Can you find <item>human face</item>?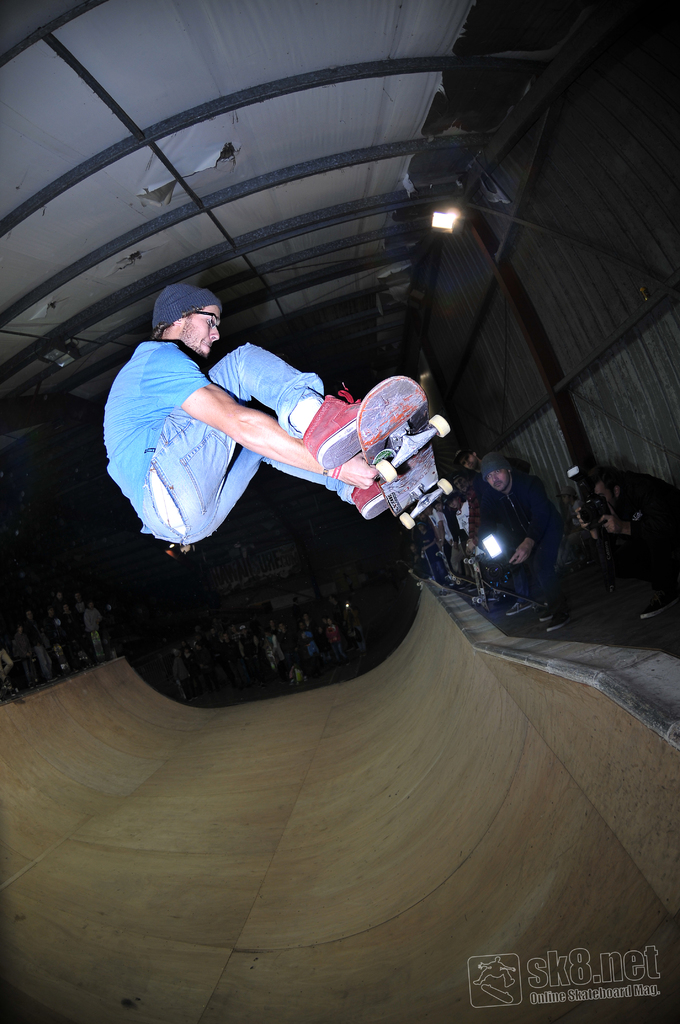
Yes, bounding box: Rect(487, 469, 511, 492).
